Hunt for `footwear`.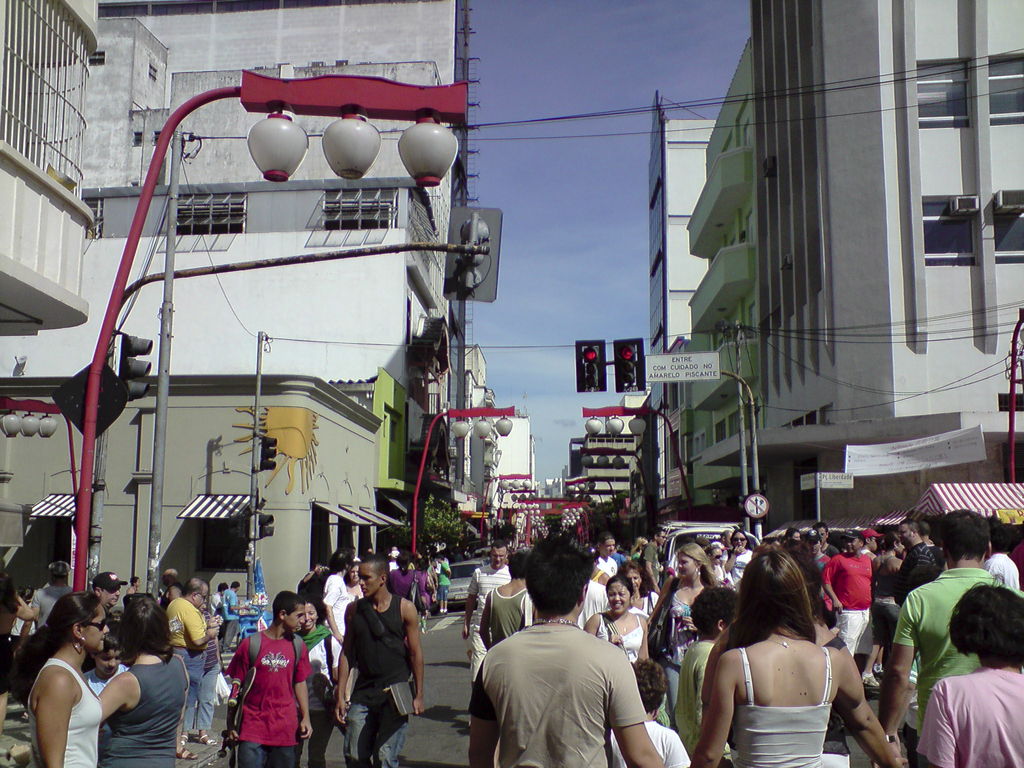
Hunted down at {"left": 202, "top": 732, "right": 217, "bottom": 749}.
